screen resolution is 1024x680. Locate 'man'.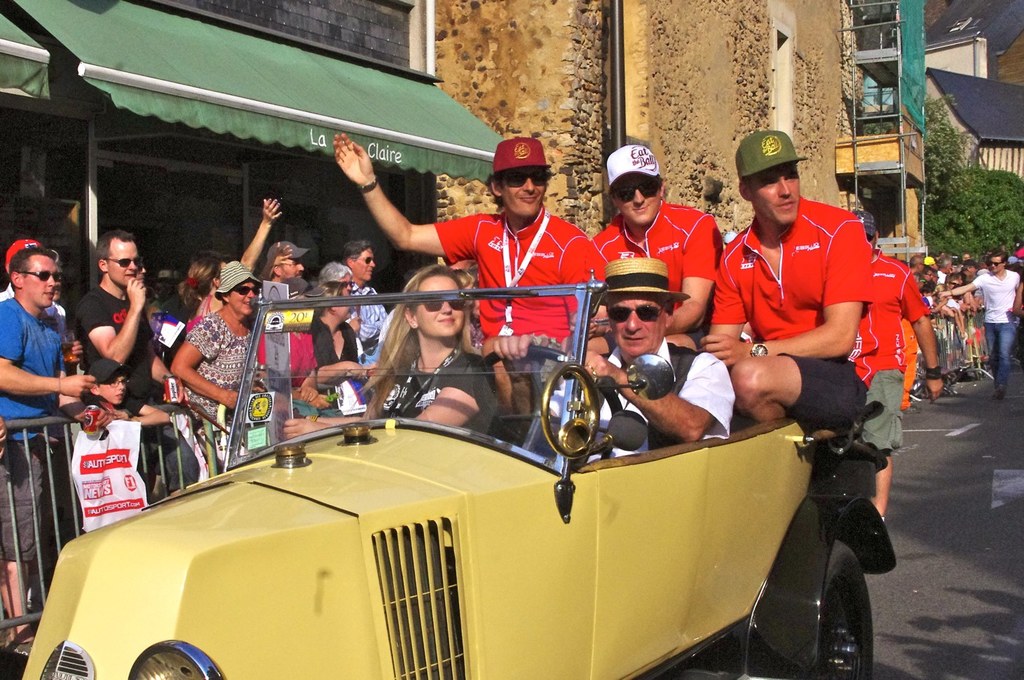
(left=340, top=242, right=391, bottom=355).
